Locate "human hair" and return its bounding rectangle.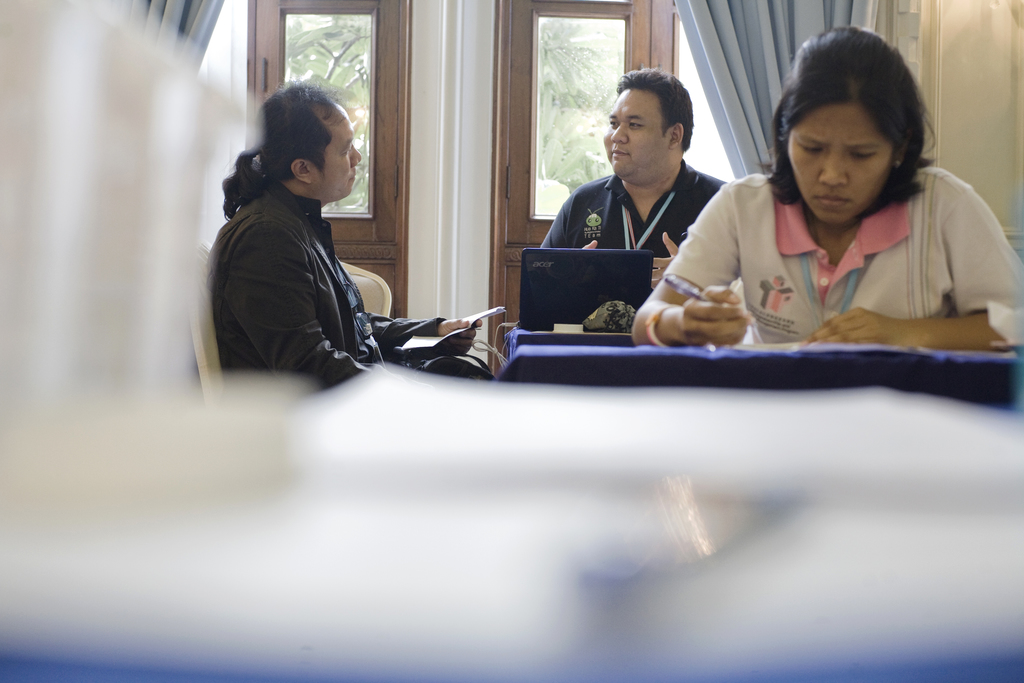
(221,77,345,222).
